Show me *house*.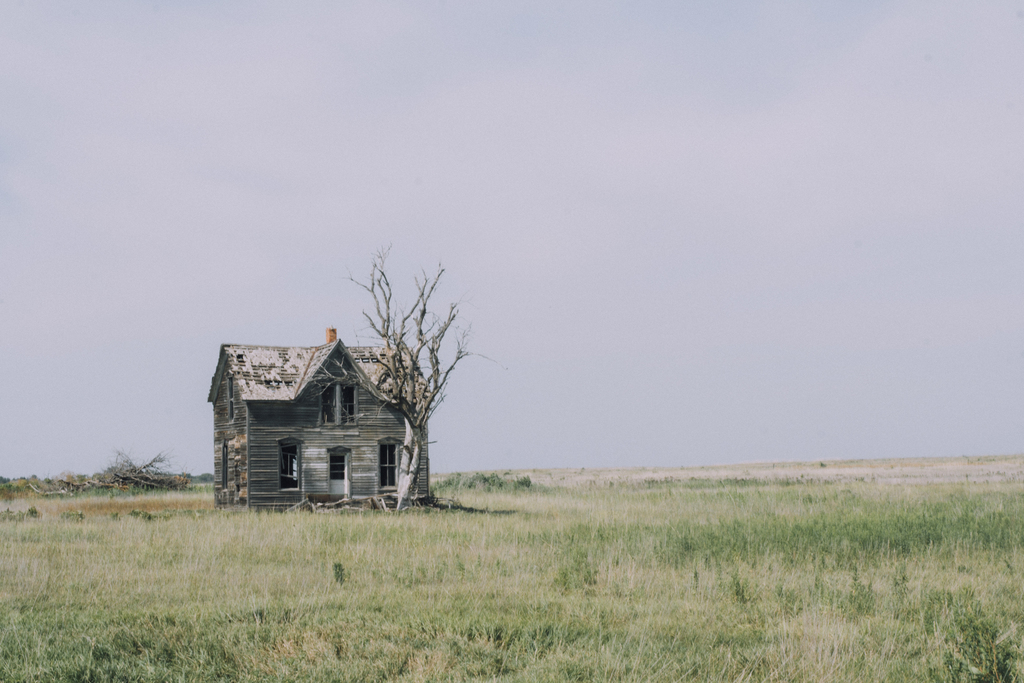
*house* is here: pyautogui.locateOnScreen(208, 320, 449, 518).
